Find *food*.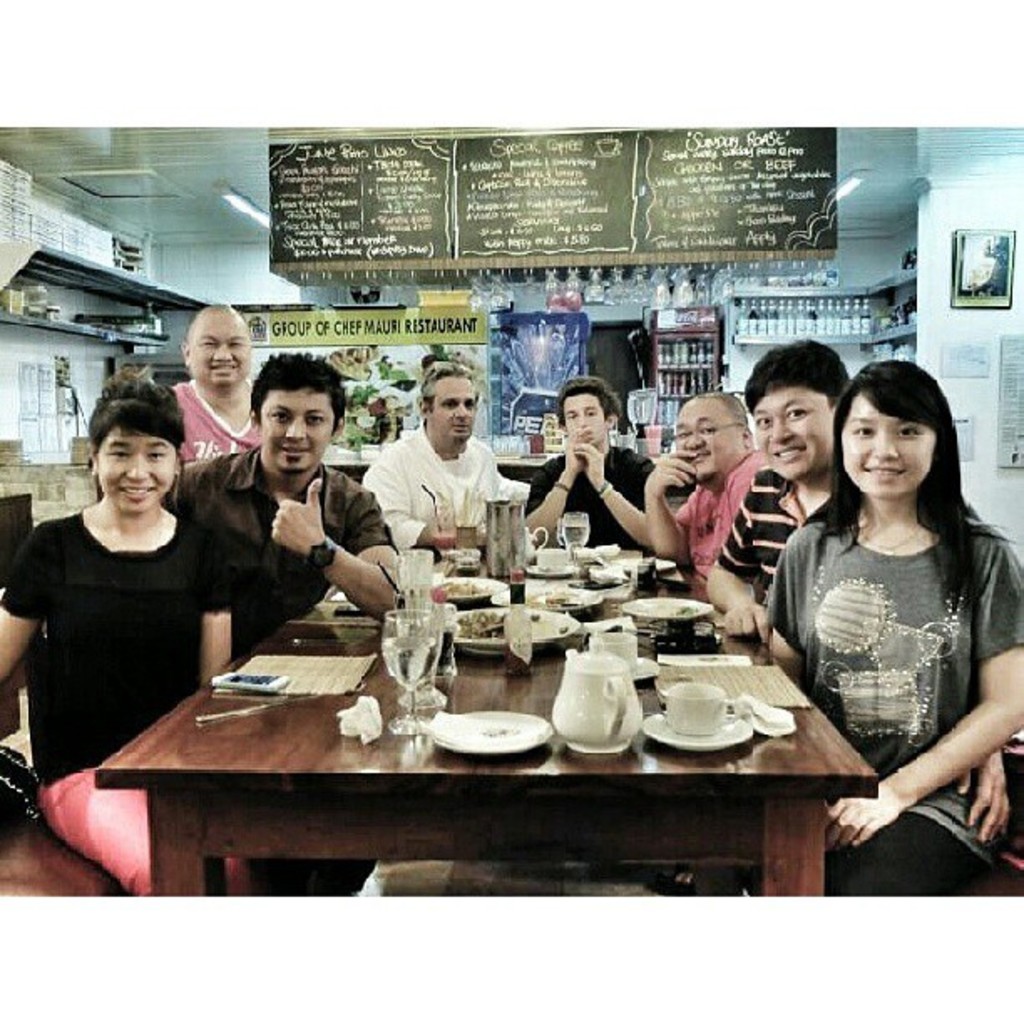
(left=432, top=582, right=492, bottom=611).
